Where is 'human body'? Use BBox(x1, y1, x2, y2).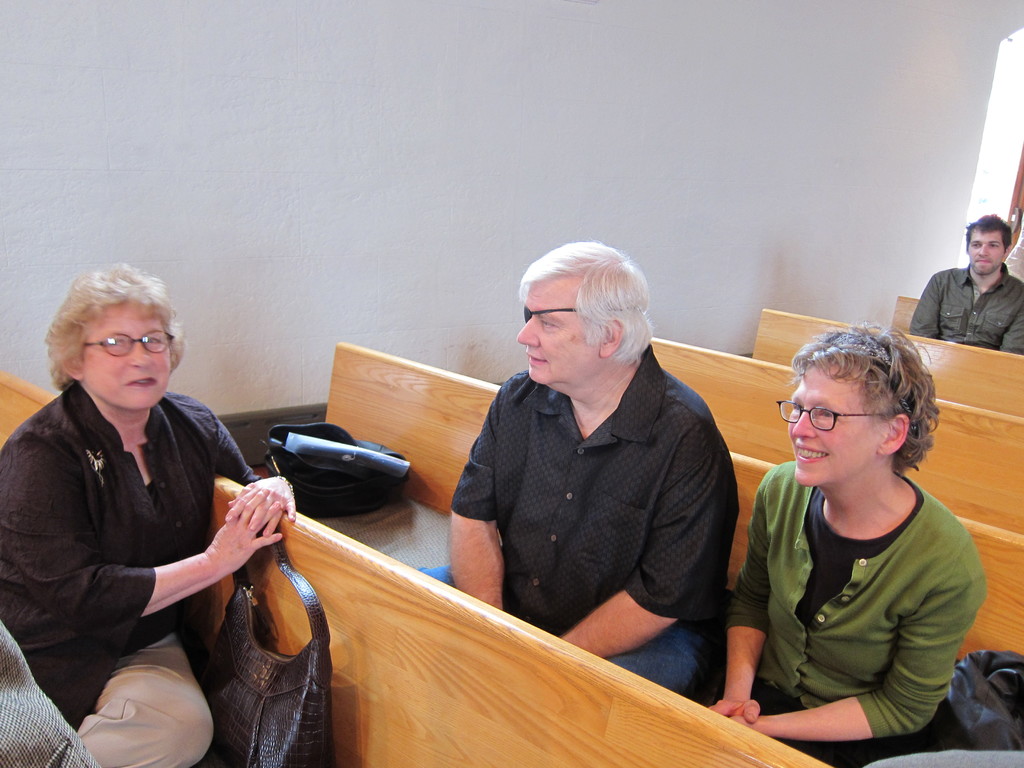
BBox(911, 216, 1023, 355).
